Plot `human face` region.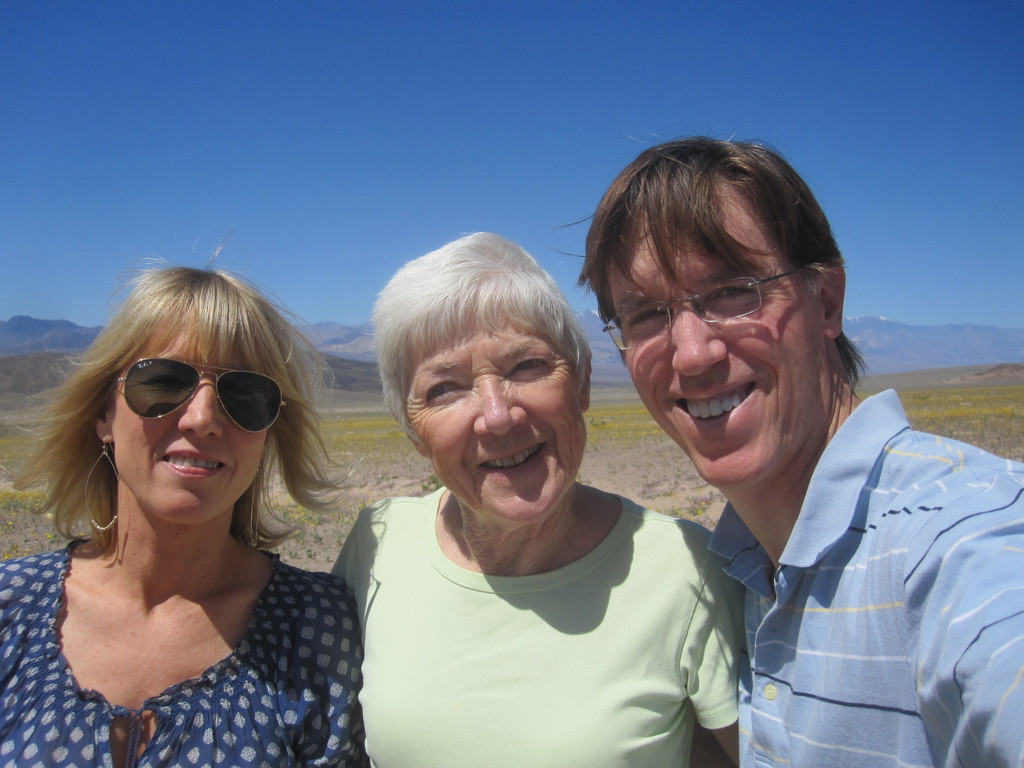
Plotted at 604 187 828 484.
